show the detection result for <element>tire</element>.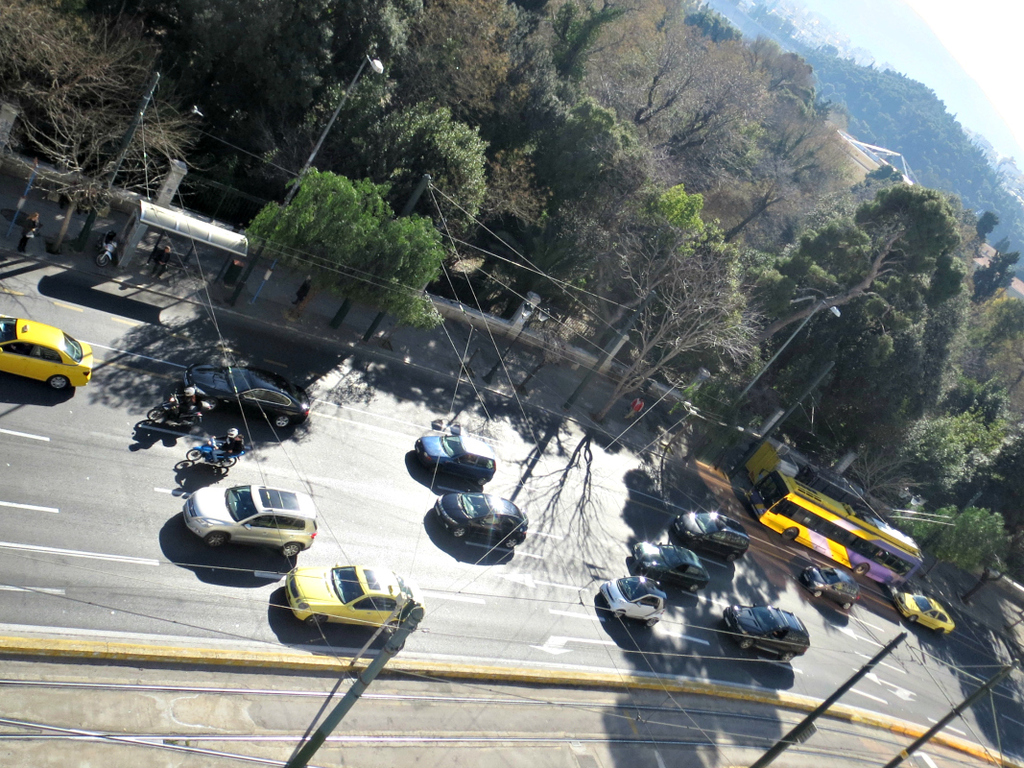
[x1=781, y1=652, x2=795, y2=664].
